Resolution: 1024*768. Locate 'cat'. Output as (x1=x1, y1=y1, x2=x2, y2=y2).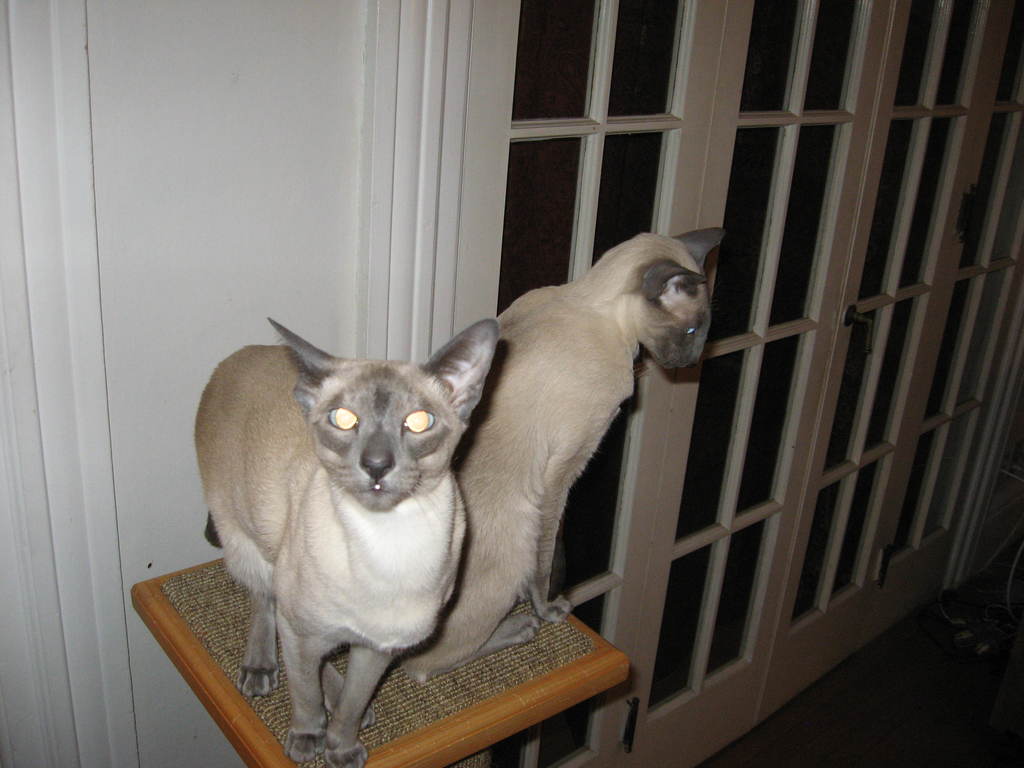
(x1=193, y1=312, x2=499, y2=767).
